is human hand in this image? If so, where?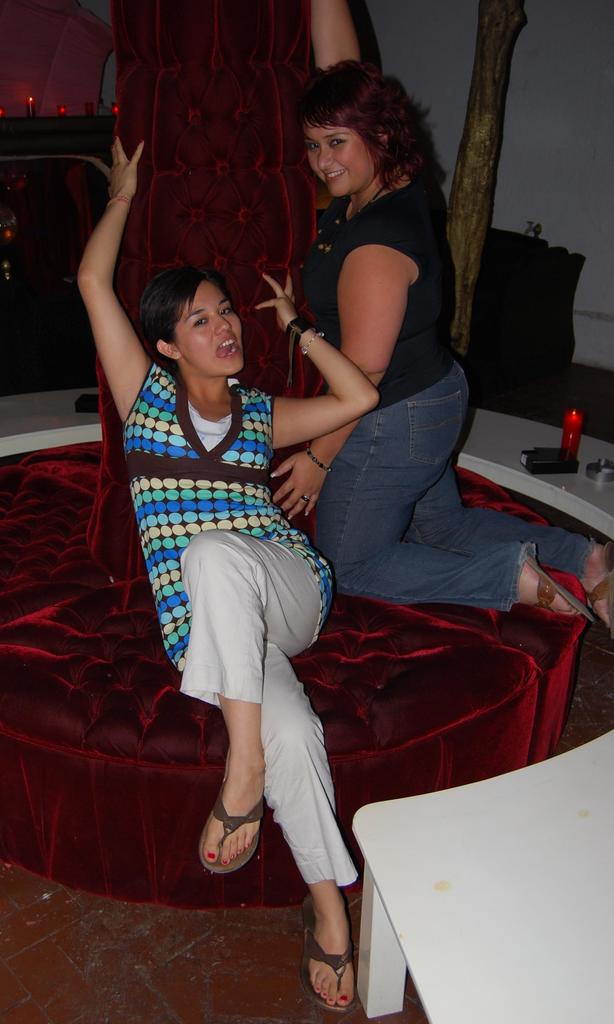
Yes, at detection(255, 273, 296, 330).
